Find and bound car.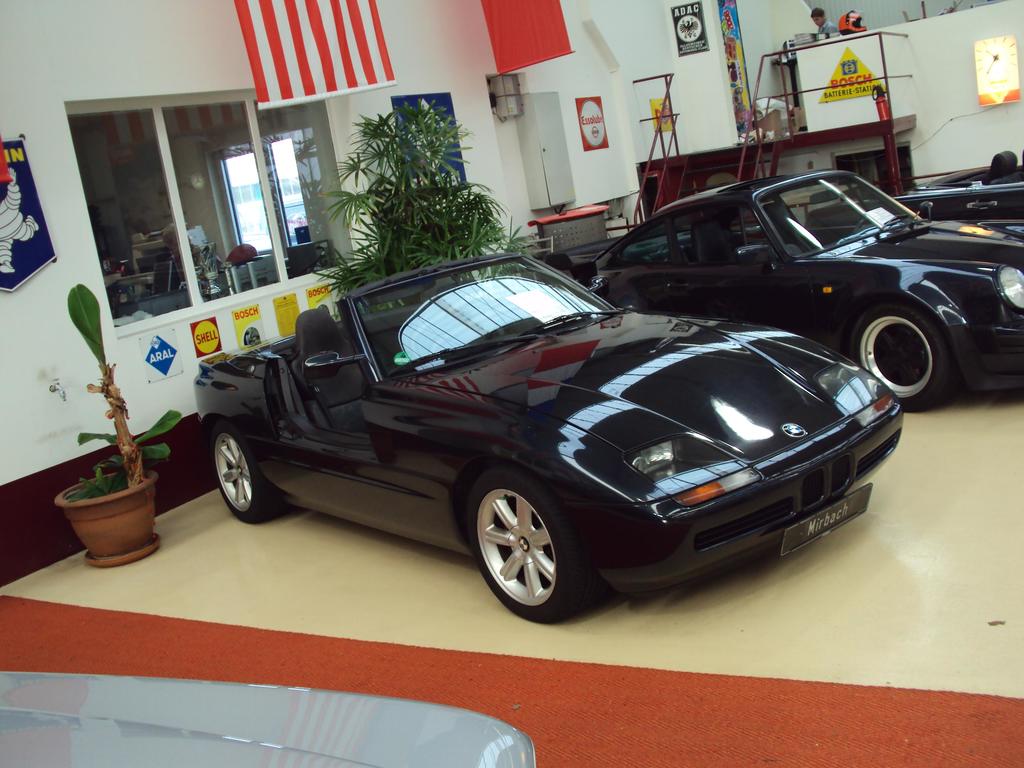
Bound: 545,168,1023,407.
